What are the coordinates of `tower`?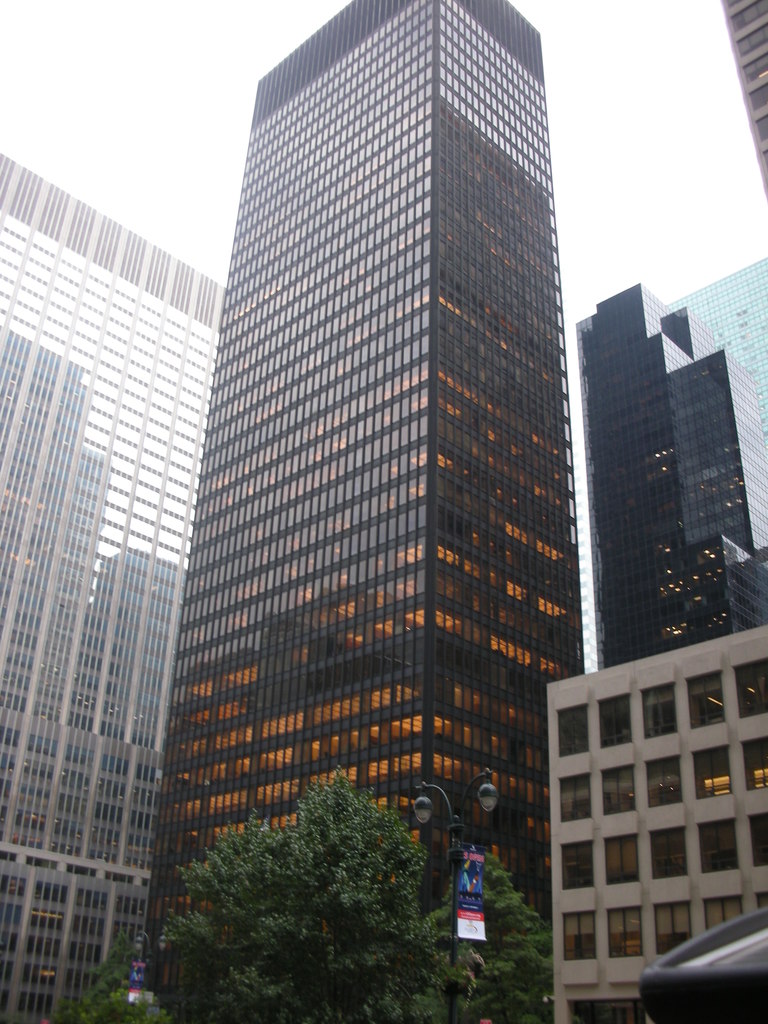
(578, 275, 767, 677).
